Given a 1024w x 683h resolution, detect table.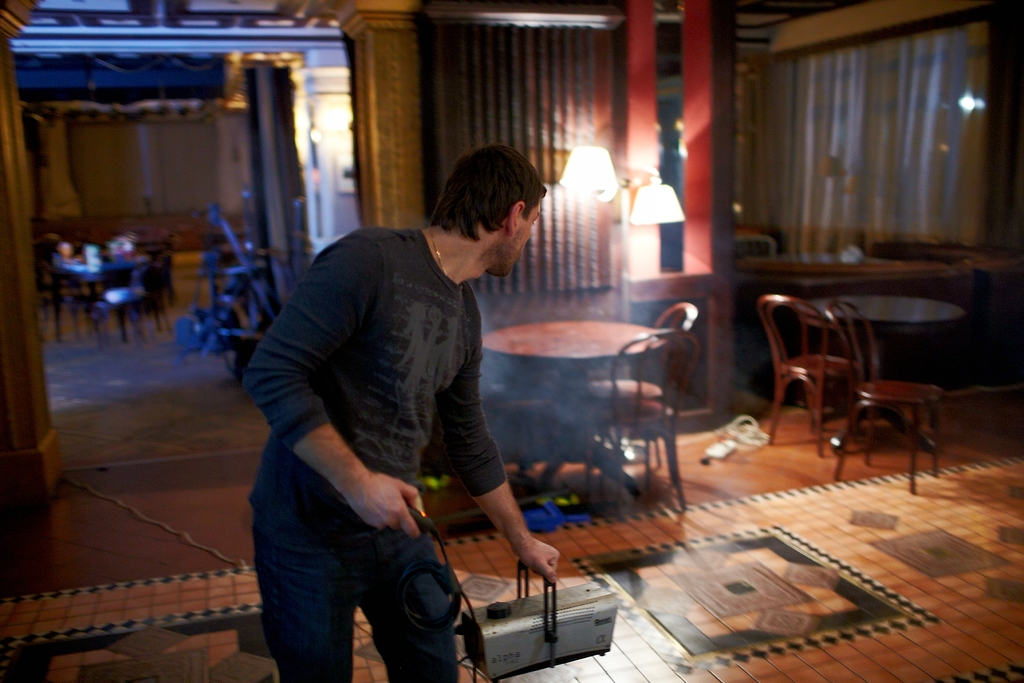
{"x1": 60, "y1": 241, "x2": 149, "y2": 343}.
